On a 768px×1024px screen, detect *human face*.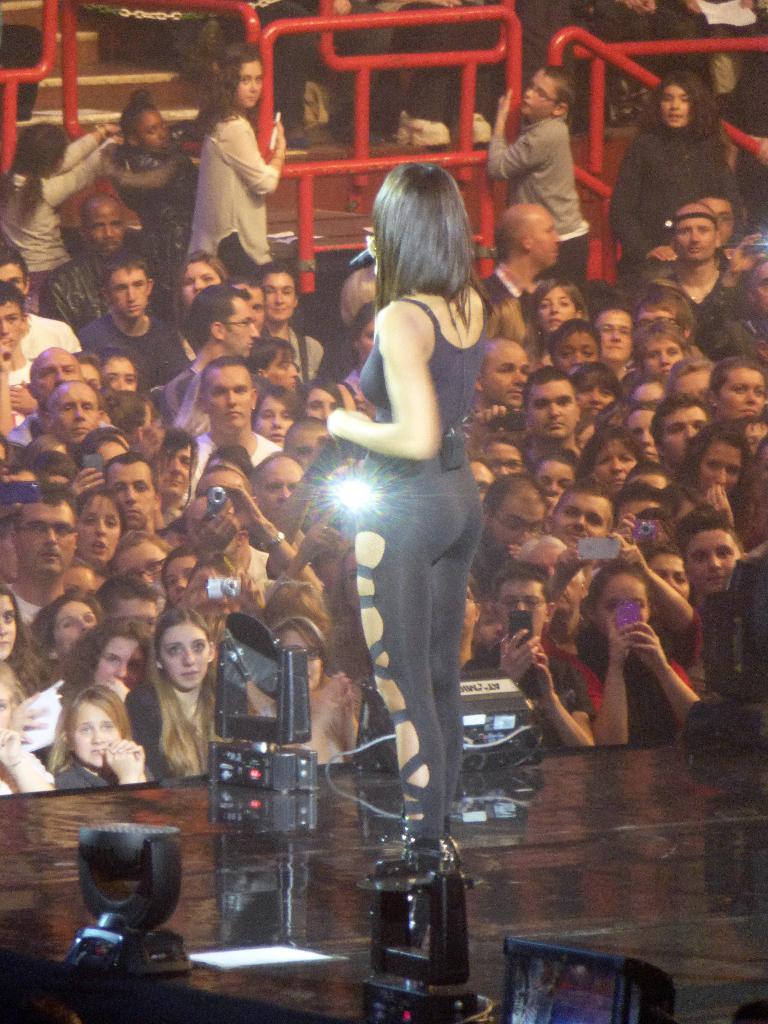
<region>520, 381, 573, 440</region>.
